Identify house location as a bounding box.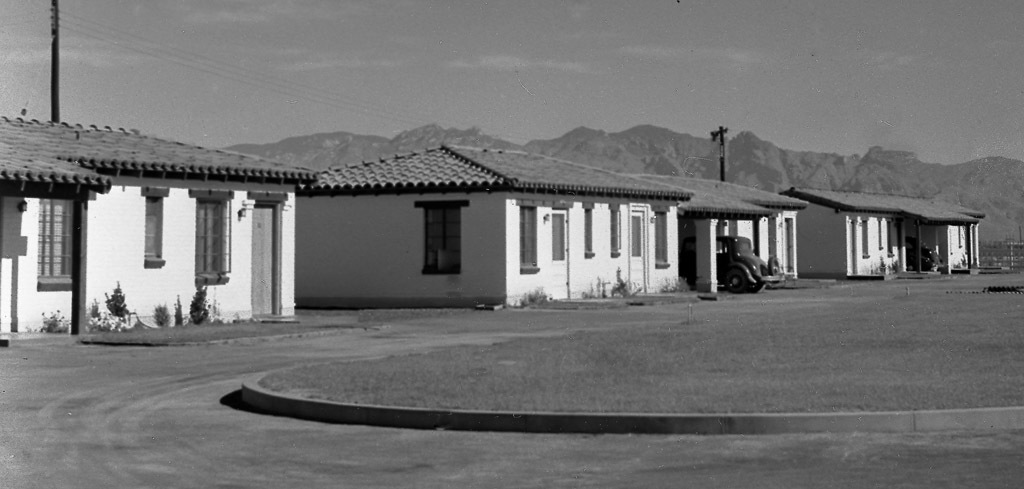
(x1=783, y1=182, x2=986, y2=282).
